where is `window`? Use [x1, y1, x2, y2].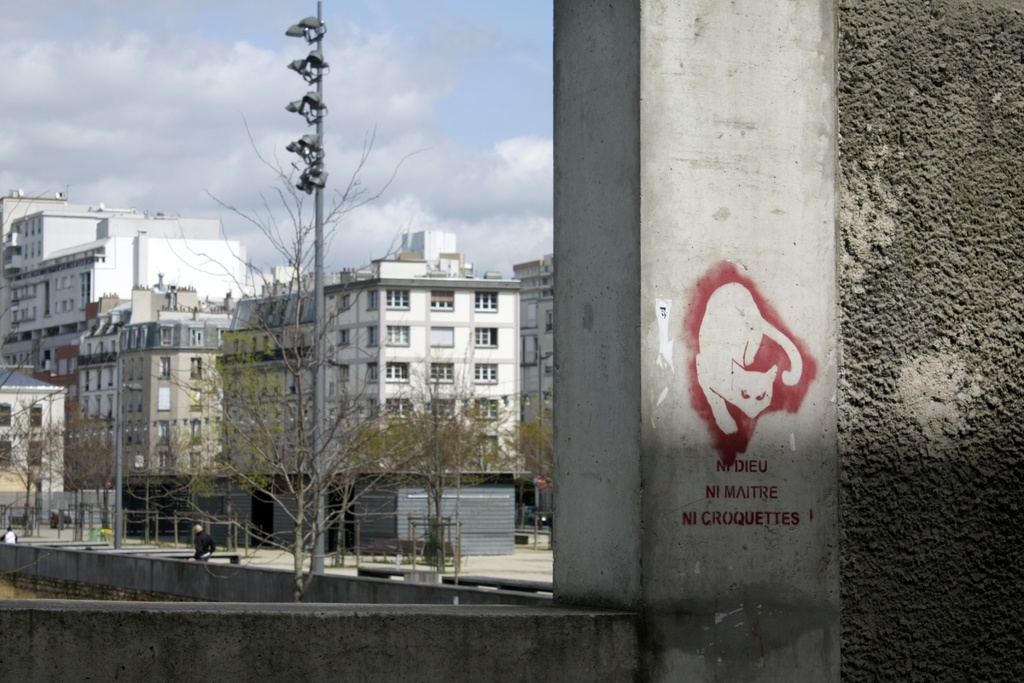
[0, 441, 15, 467].
